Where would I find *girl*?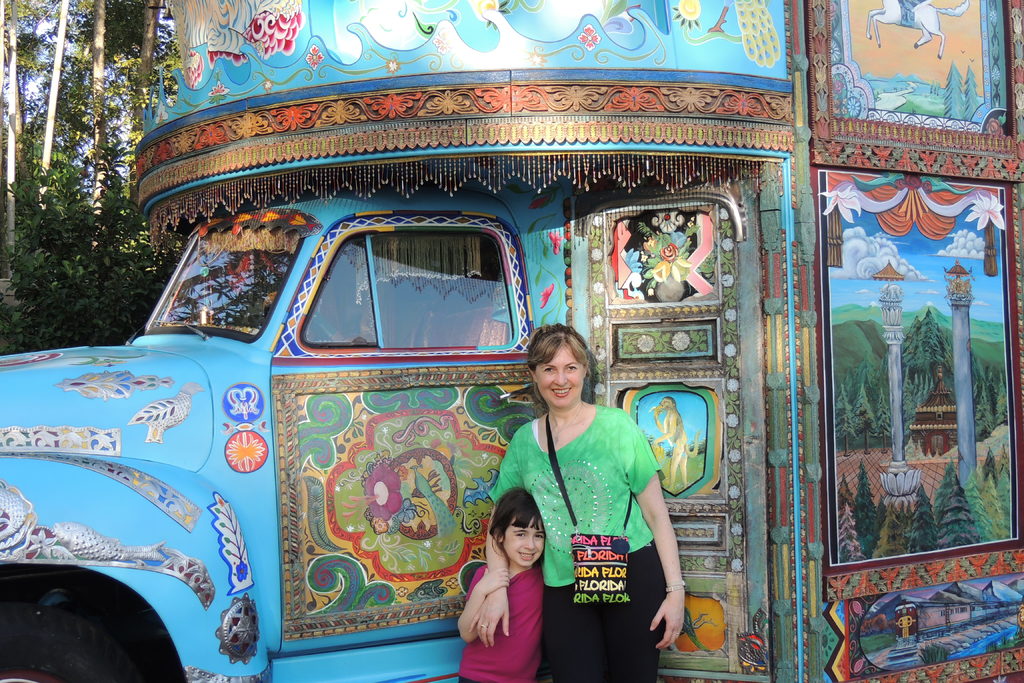
At 474 323 687 682.
